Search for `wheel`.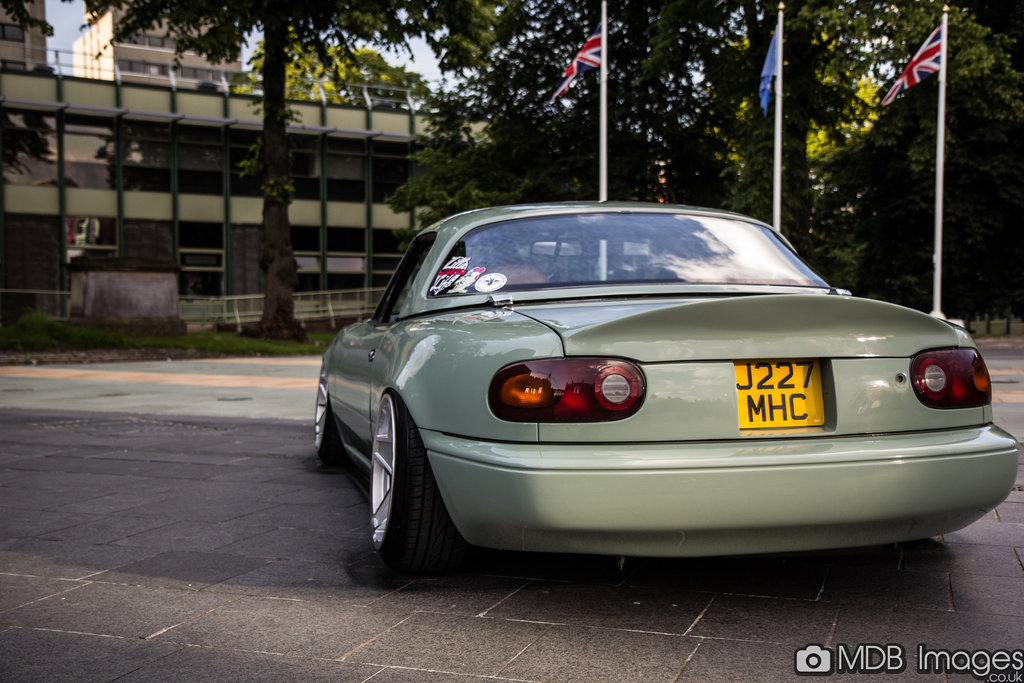
Found at locate(370, 384, 455, 588).
